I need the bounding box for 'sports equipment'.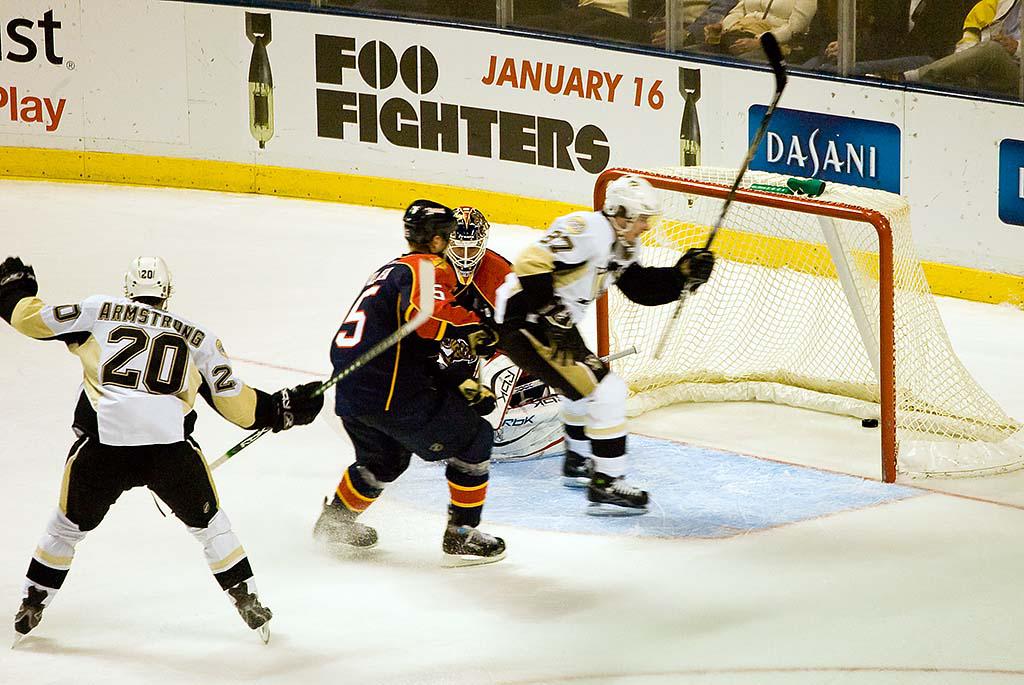
Here it is: <box>434,511,507,570</box>.
